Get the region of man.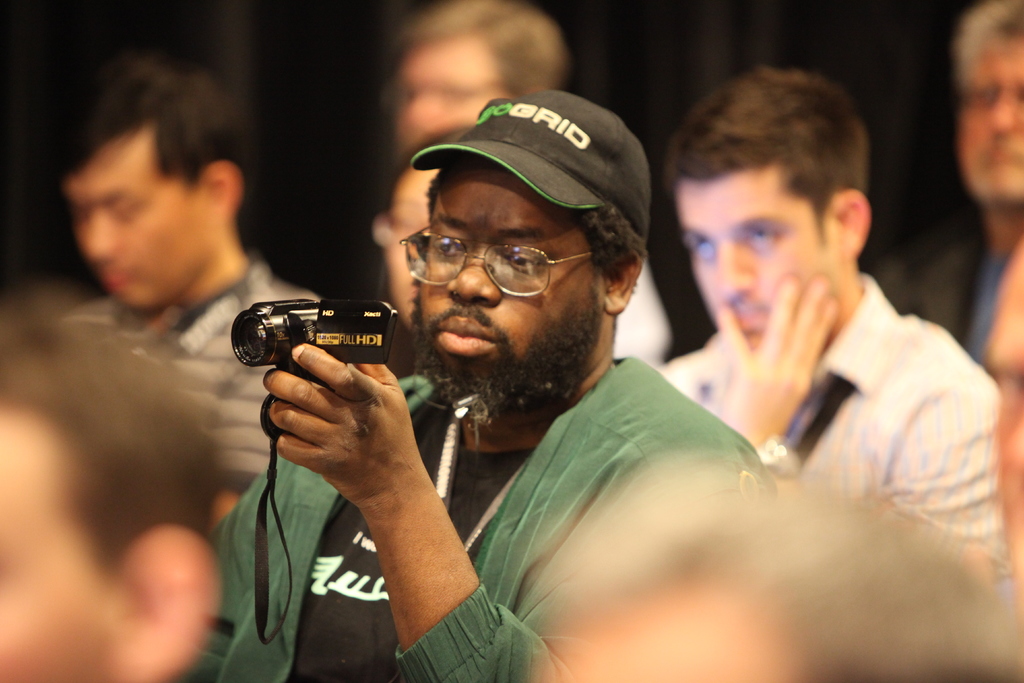
(52,54,326,530).
